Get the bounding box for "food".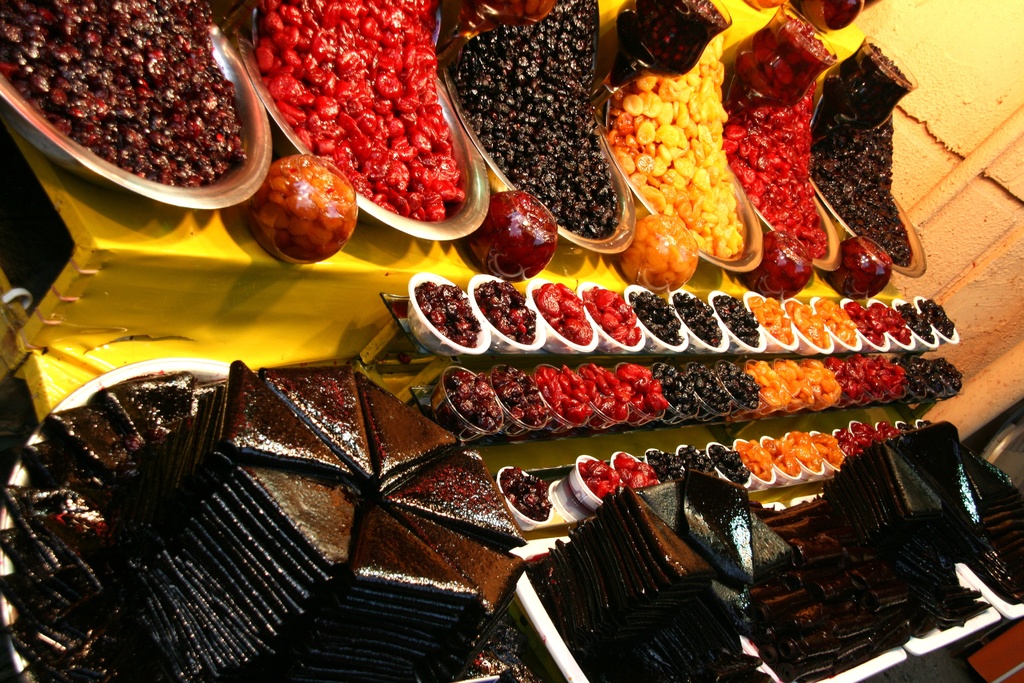
742,363,787,400.
